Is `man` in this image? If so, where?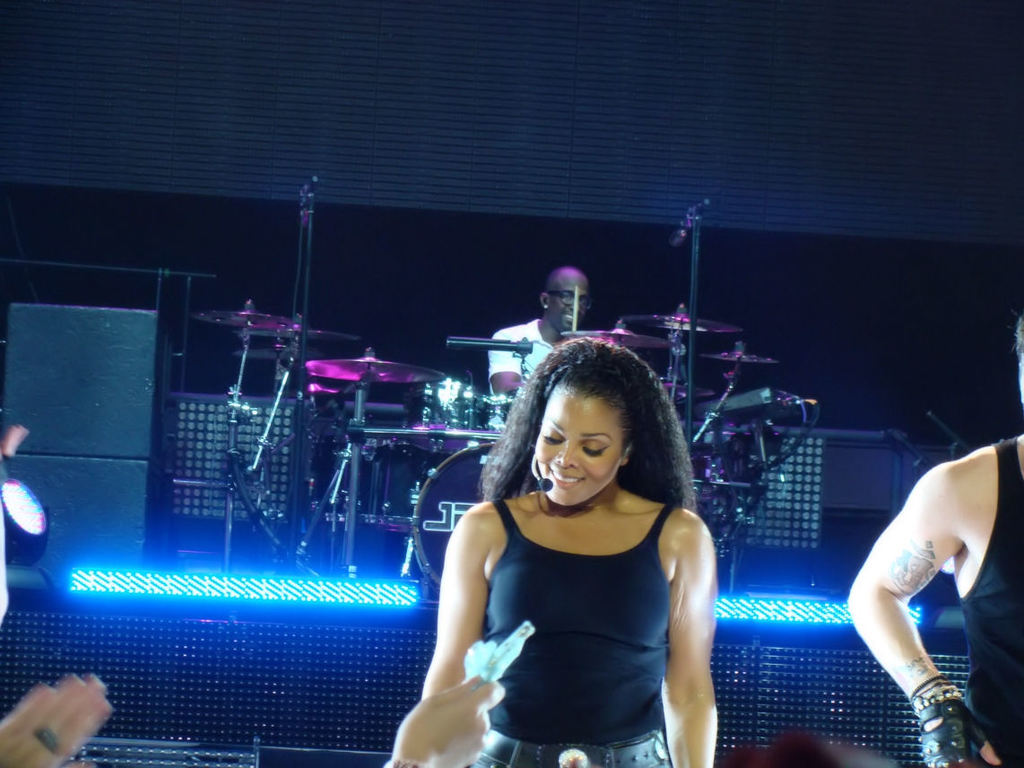
Yes, at locate(846, 308, 1023, 767).
